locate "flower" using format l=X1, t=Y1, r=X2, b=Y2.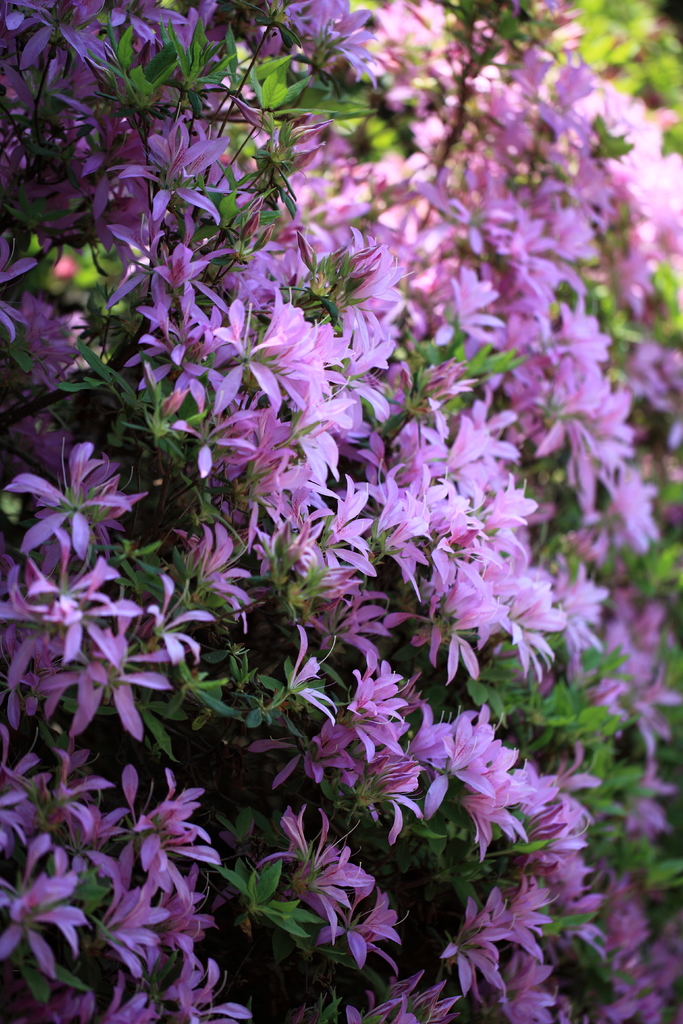
l=290, t=227, r=384, b=323.
